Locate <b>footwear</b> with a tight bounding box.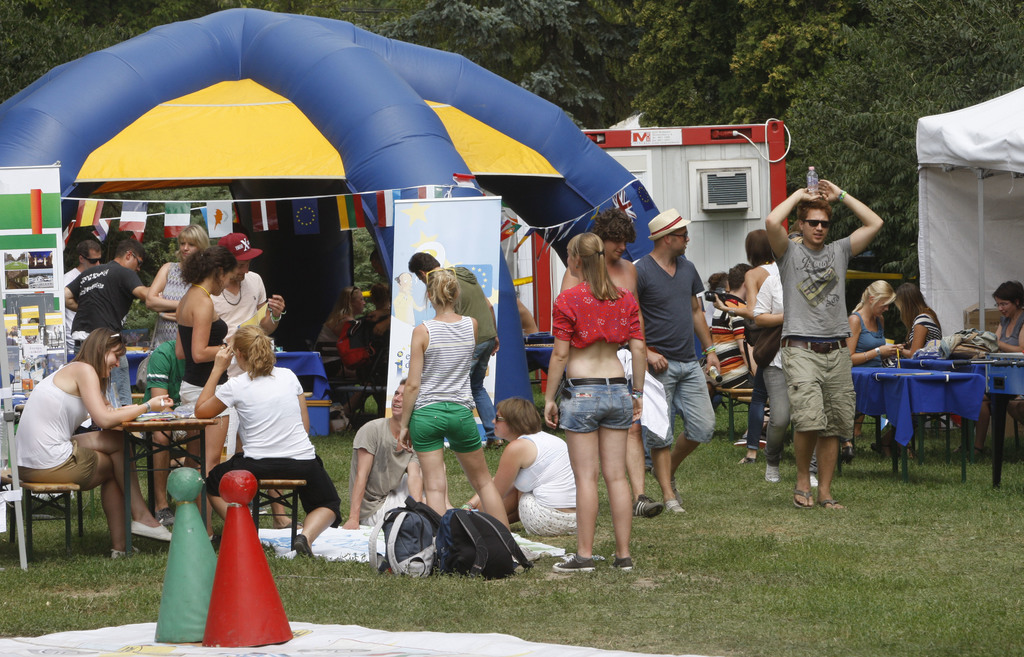
[left=112, top=550, right=137, bottom=562].
